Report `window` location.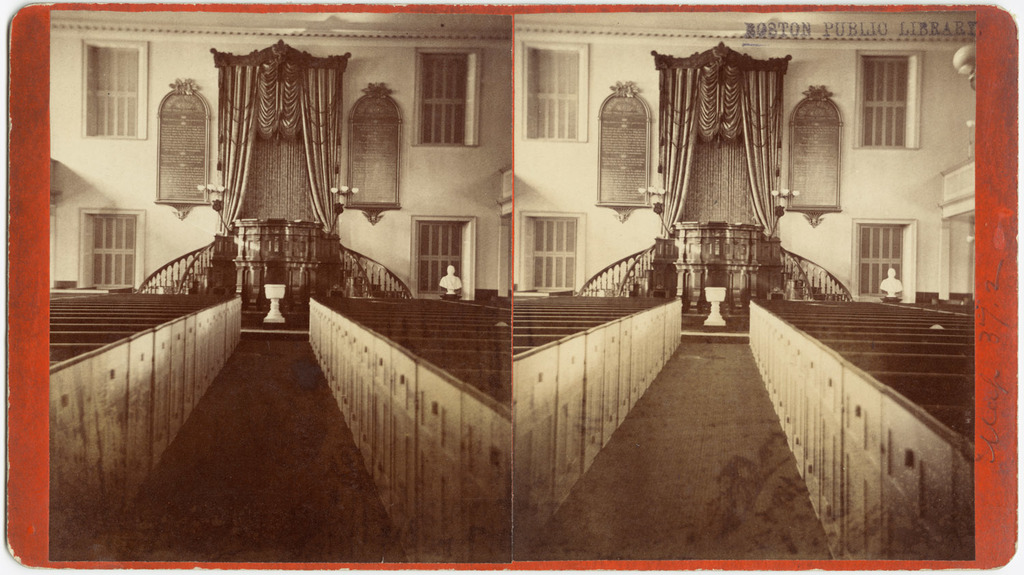
Report: <box>865,202,921,279</box>.
